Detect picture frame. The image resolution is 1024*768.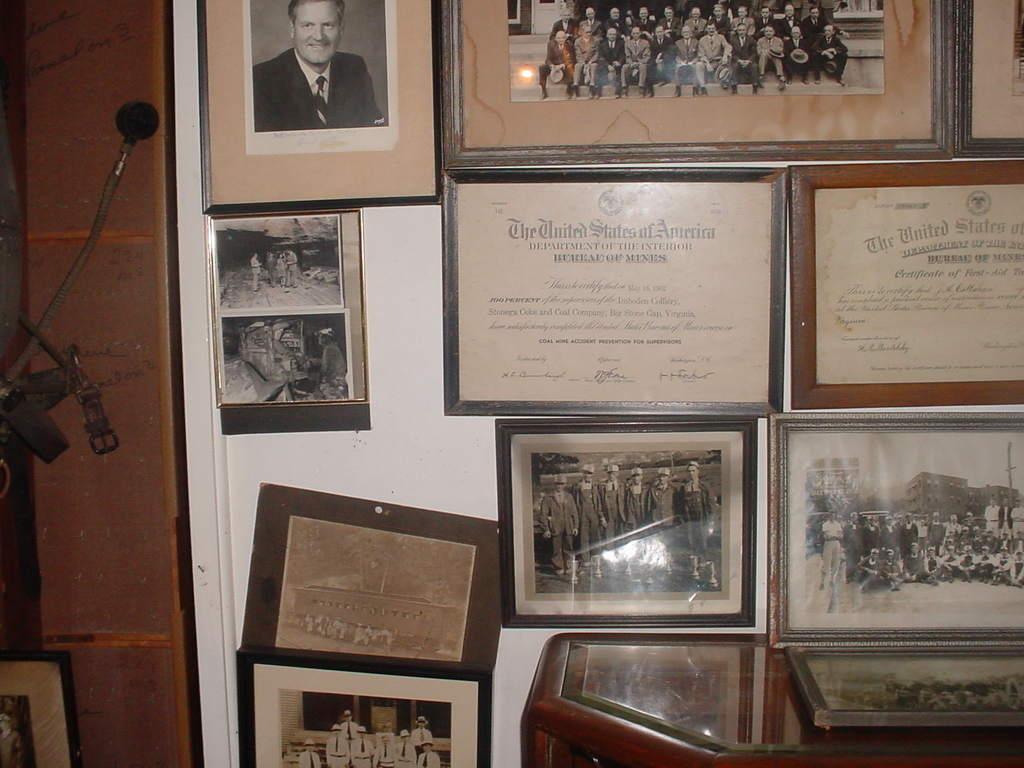
x1=442 y1=170 x2=785 y2=417.
